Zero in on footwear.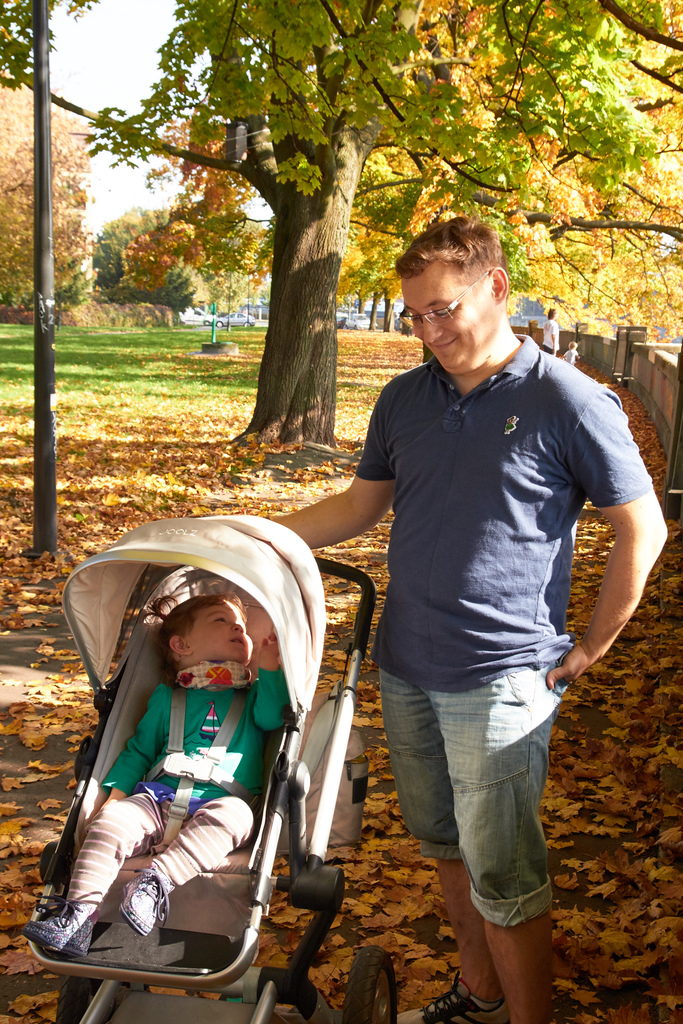
Zeroed in: rect(17, 900, 98, 959).
